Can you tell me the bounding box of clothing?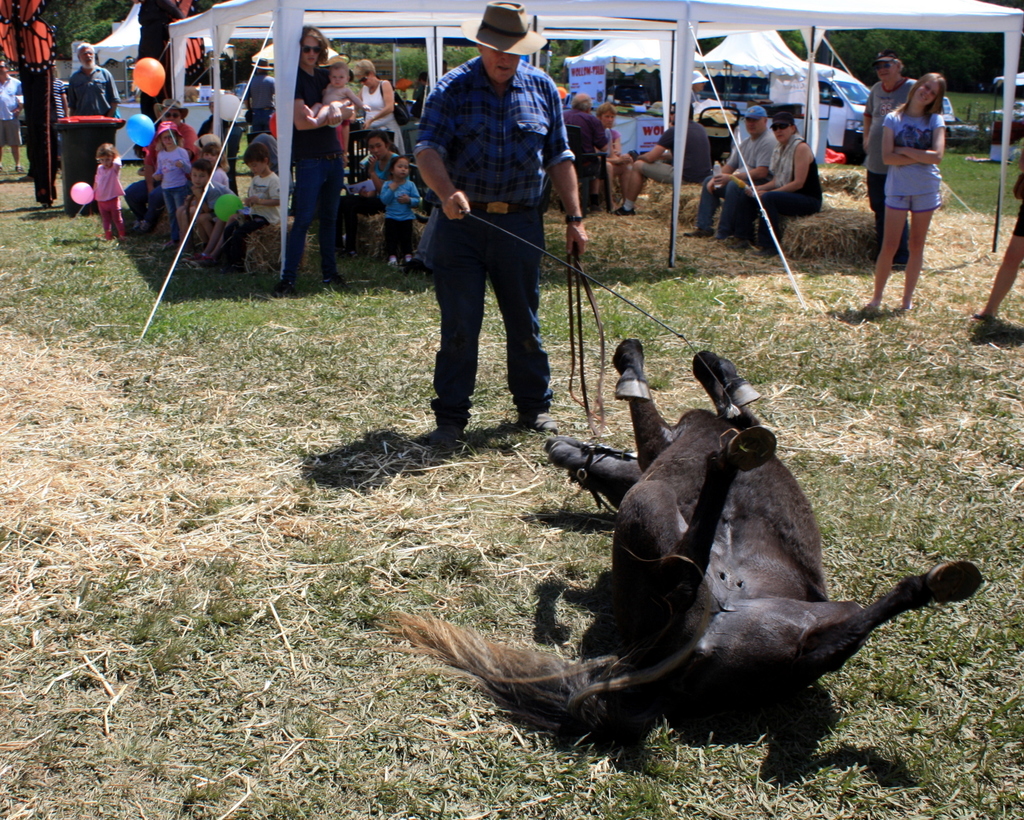
select_region(693, 130, 782, 230).
